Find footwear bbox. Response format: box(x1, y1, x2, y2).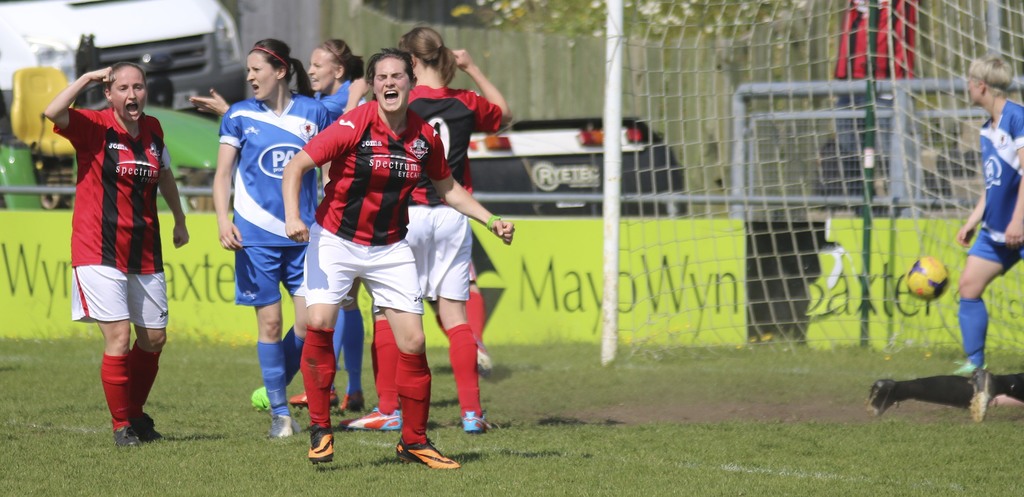
box(252, 386, 299, 420).
